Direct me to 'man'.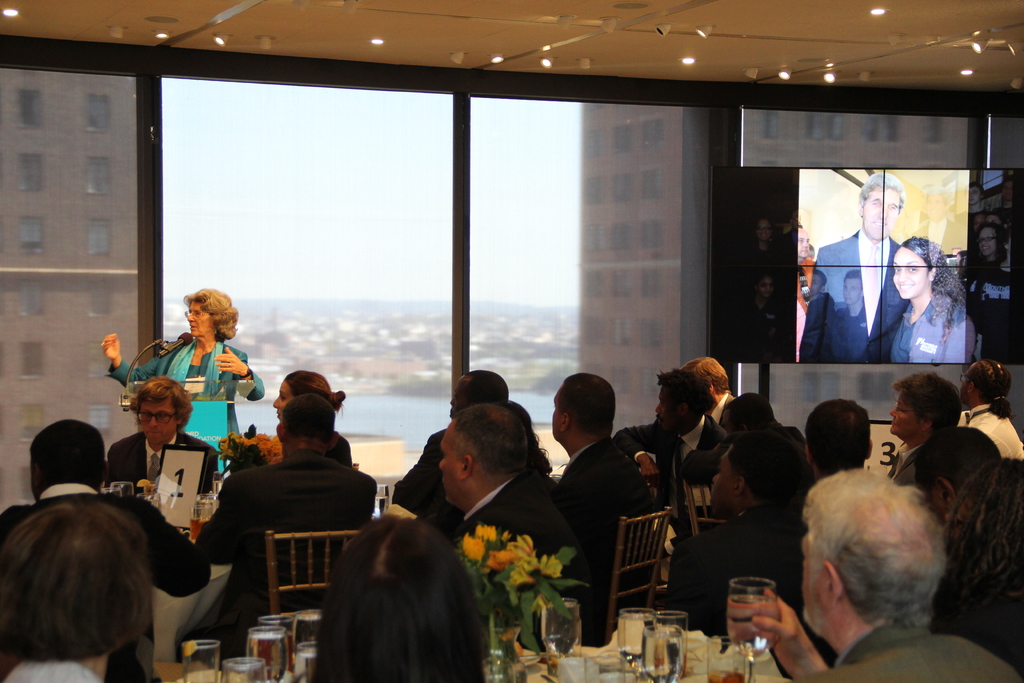
Direction: rect(801, 179, 911, 372).
